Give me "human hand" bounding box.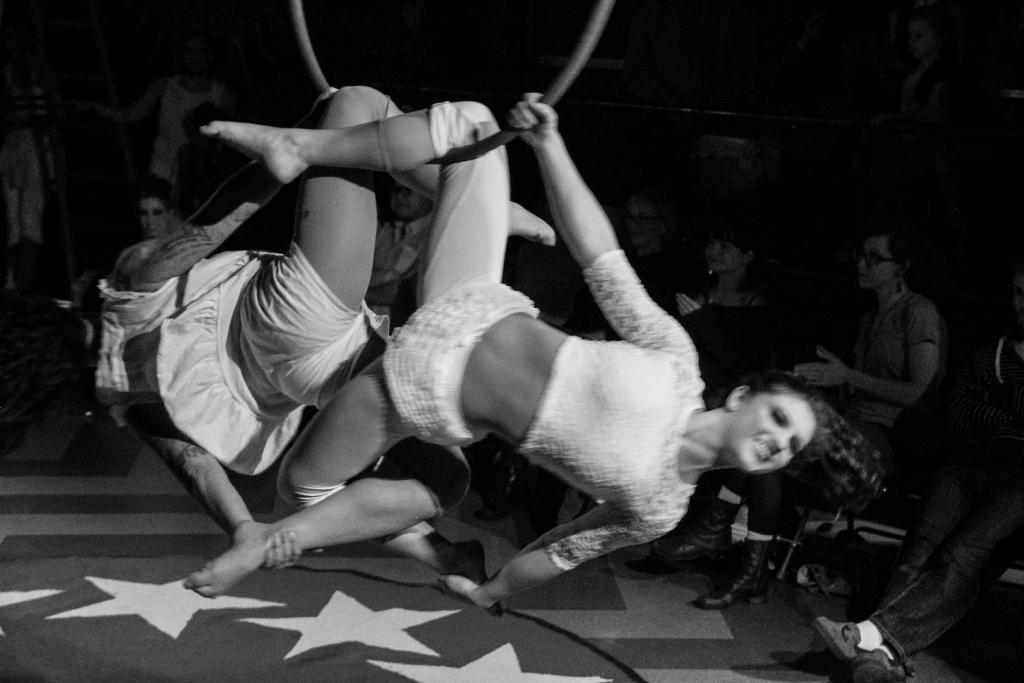
<bbox>791, 348, 851, 391</bbox>.
